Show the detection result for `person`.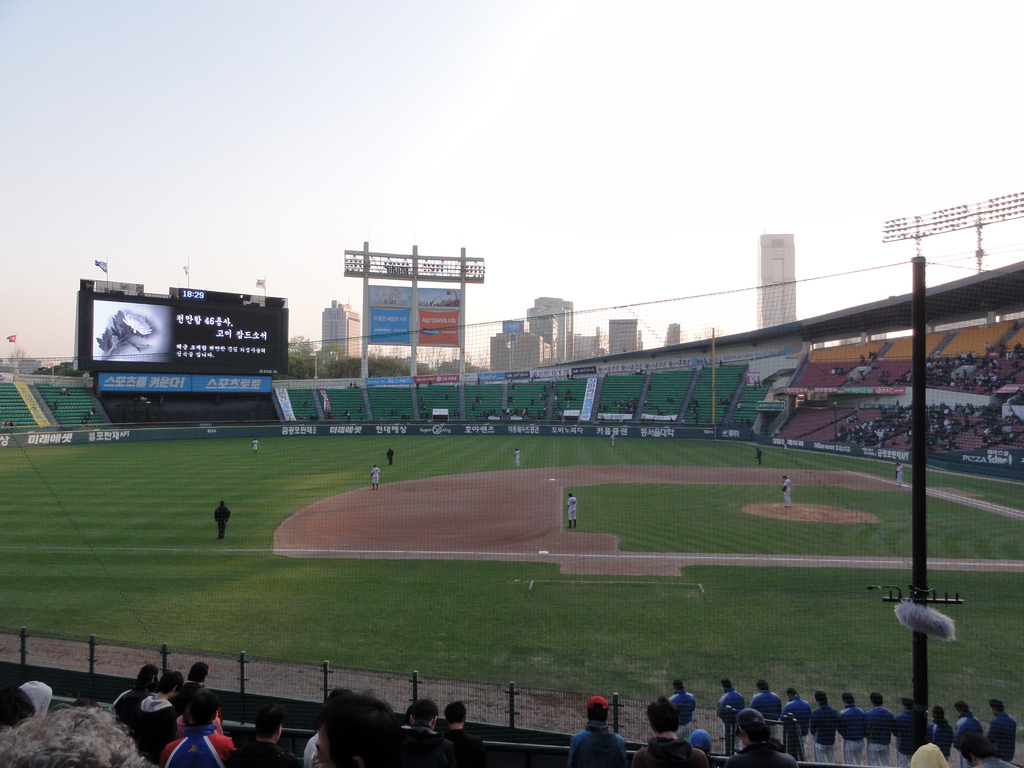
[252,435,259,452].
